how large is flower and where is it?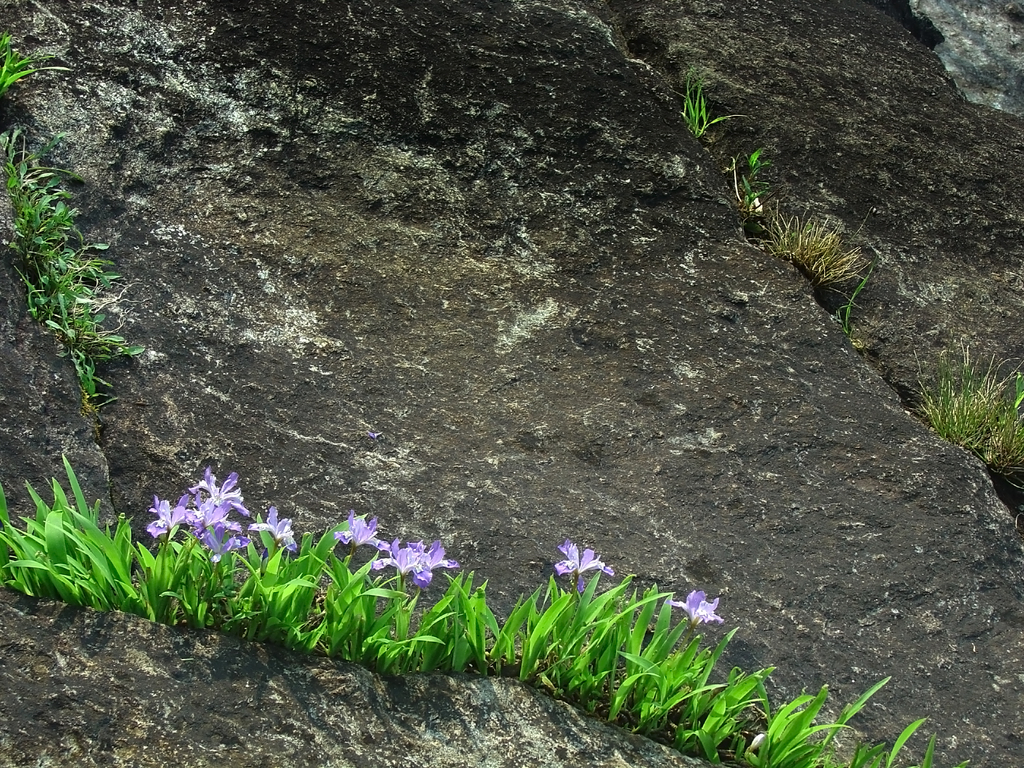
Bounding box: select_region(557, 534, 600, 600).
